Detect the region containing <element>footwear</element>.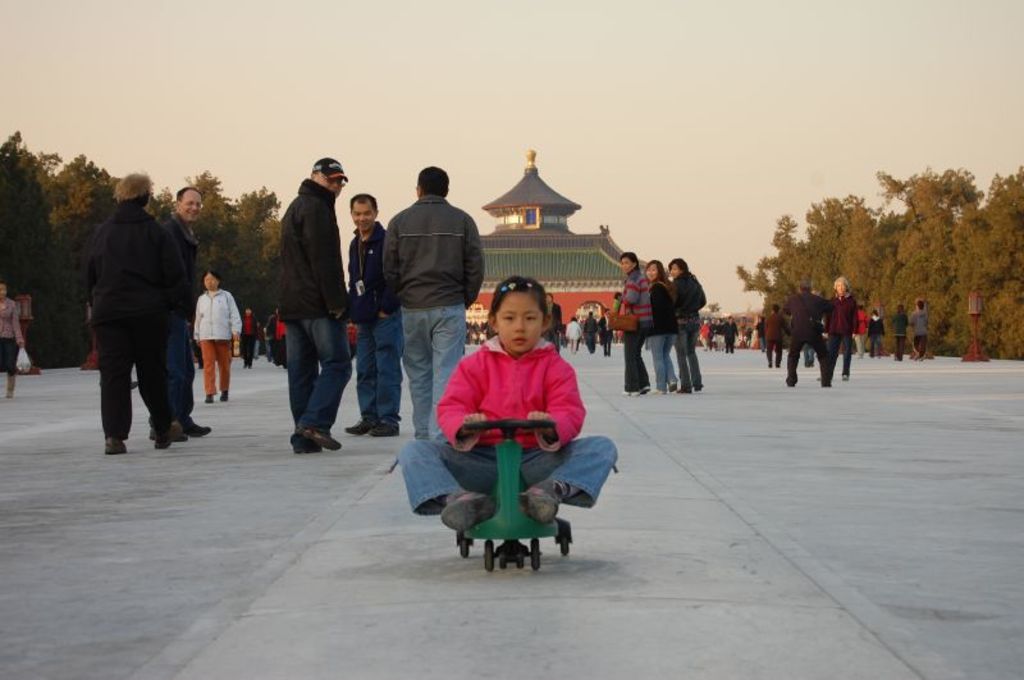
box=[220, 391, 229, 397].
